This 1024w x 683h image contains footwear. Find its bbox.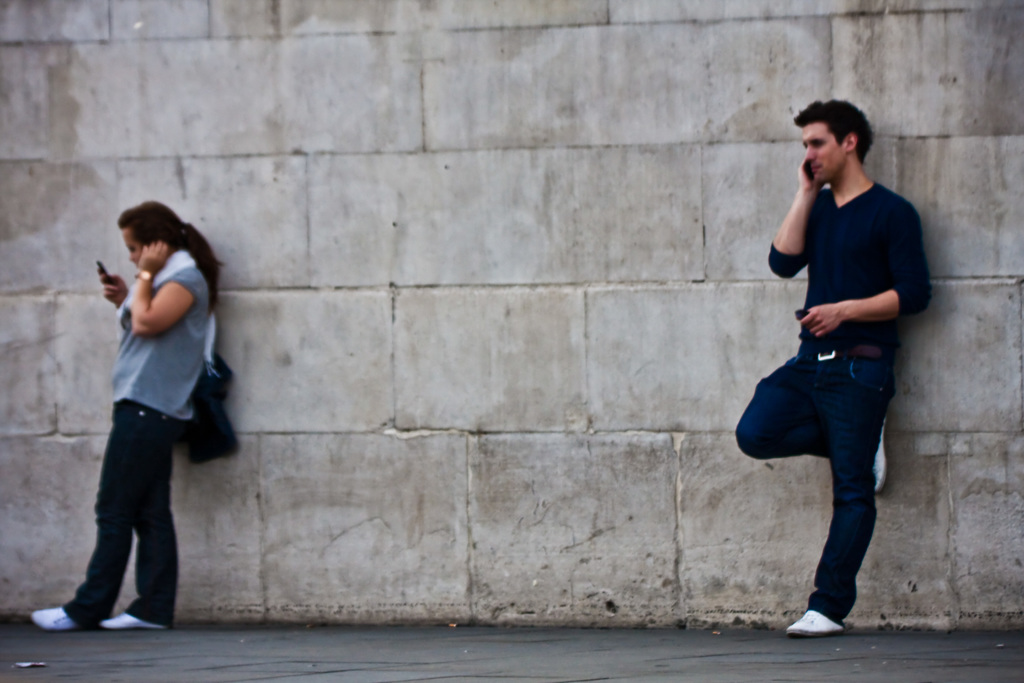
box(30, 607, 75, 631).
